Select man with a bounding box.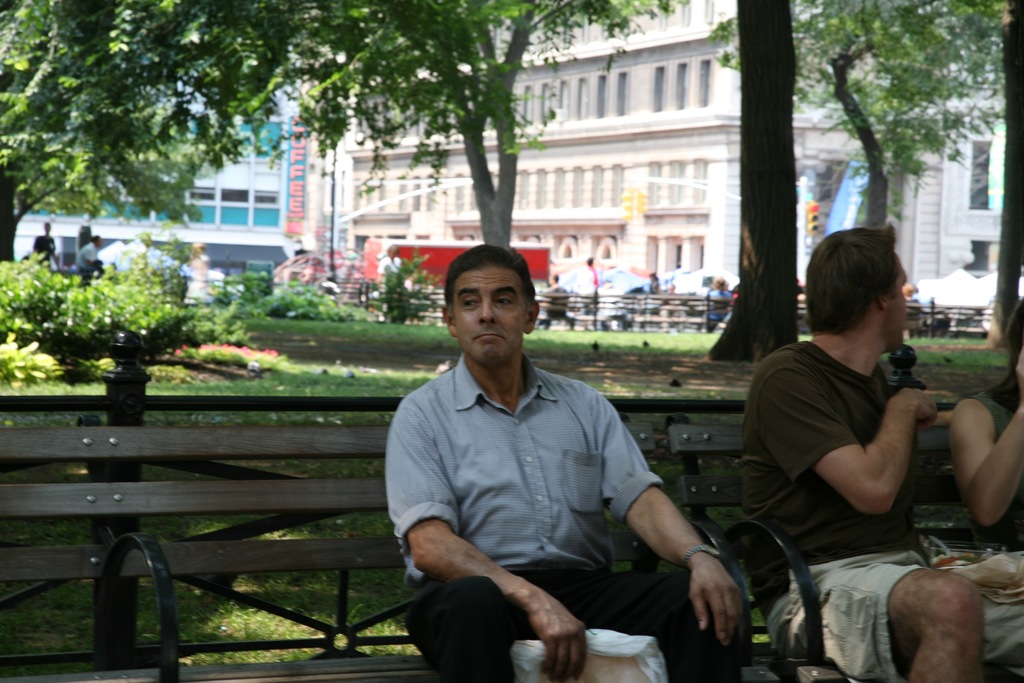
79 233 104 281.
